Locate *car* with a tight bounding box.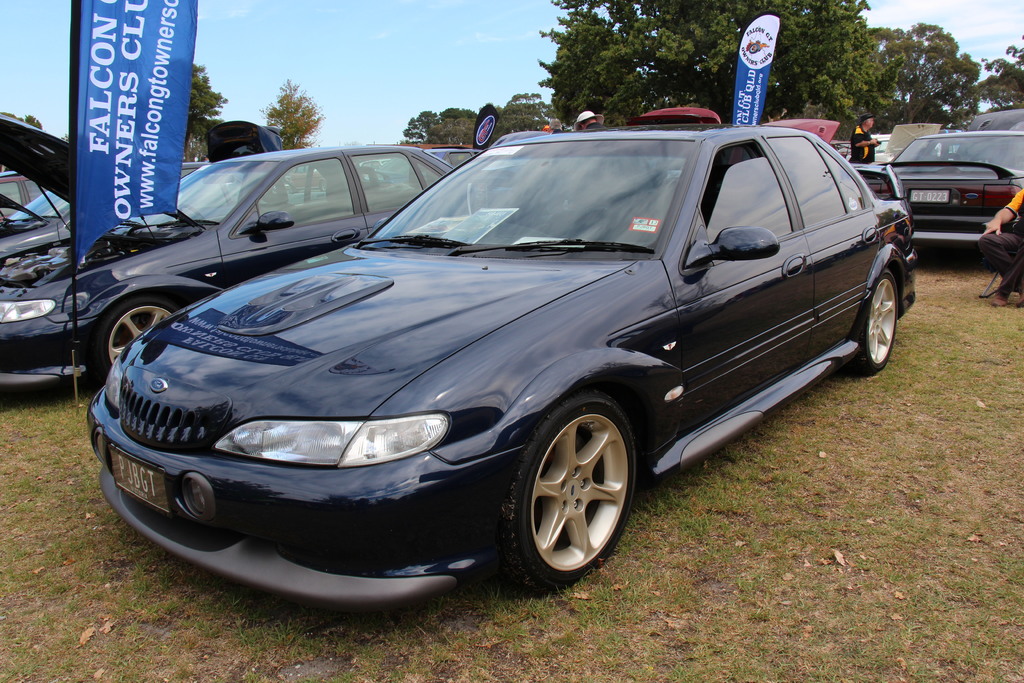
0, 173, 47, 219.
